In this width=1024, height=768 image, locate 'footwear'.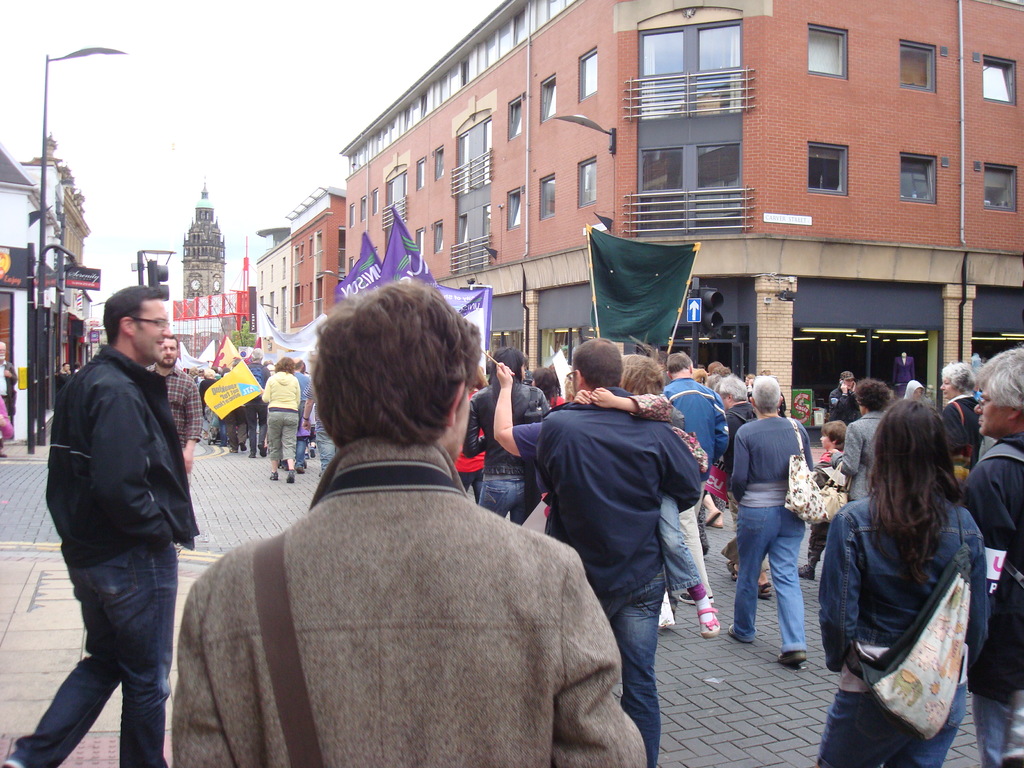
Bounding box: left=707, top=508, right=721, bottom=527.
